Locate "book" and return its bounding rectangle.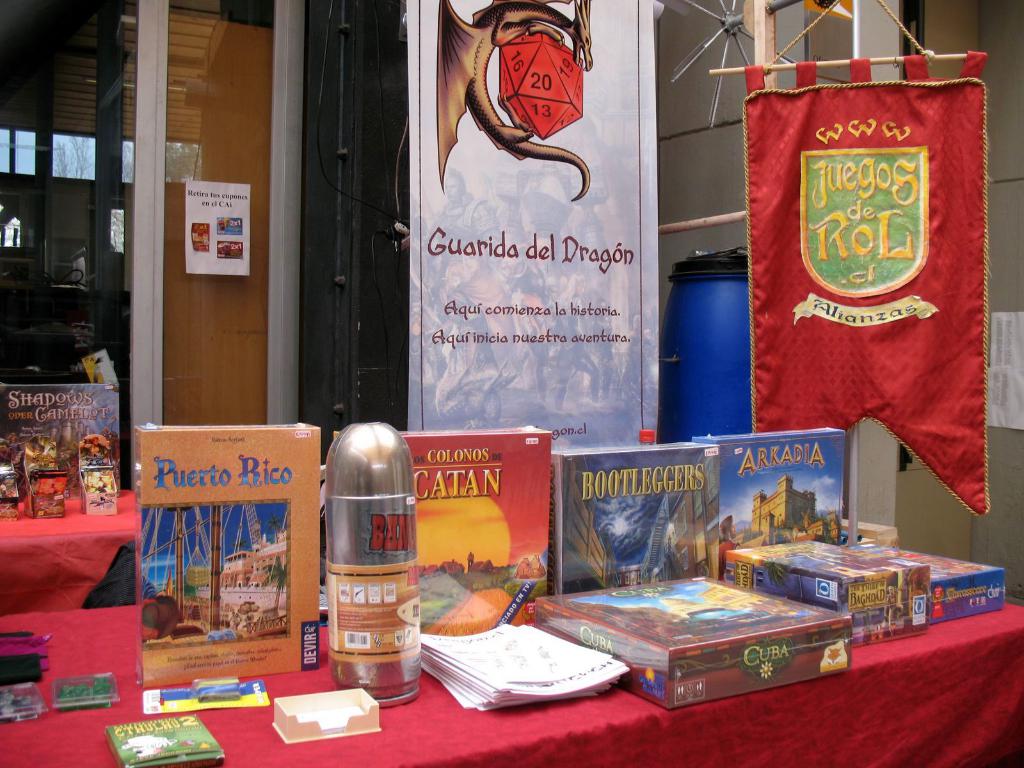
<box>547,572,867,714</box>.
